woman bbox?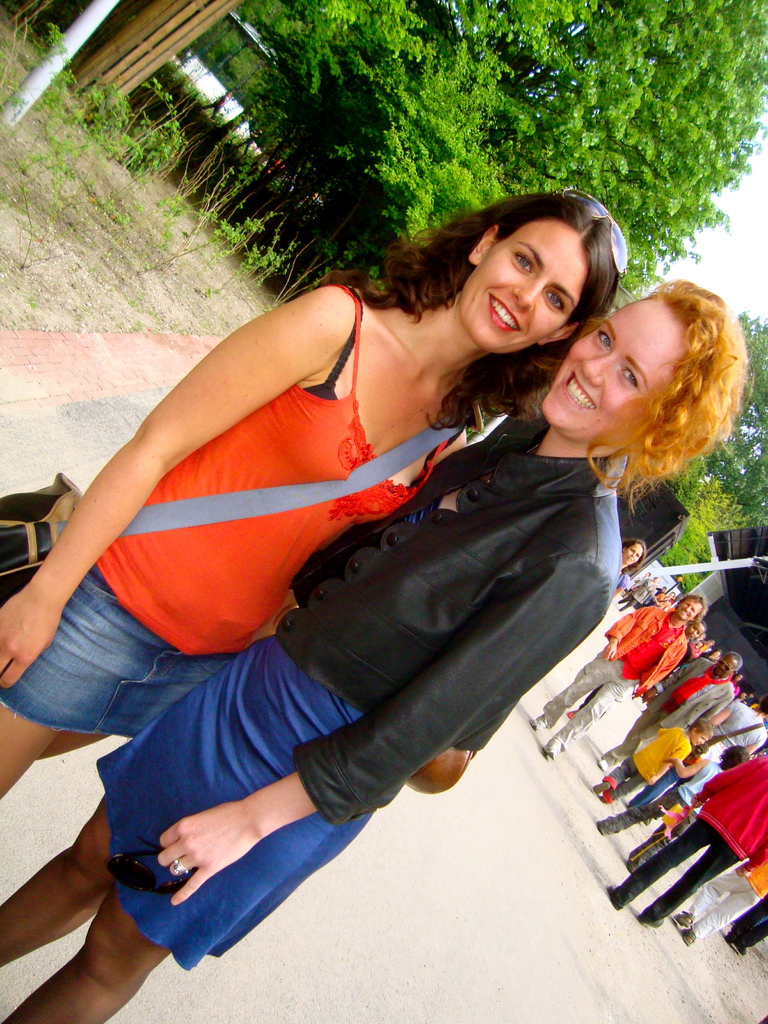
BBox(530, 591, 710, 755)
